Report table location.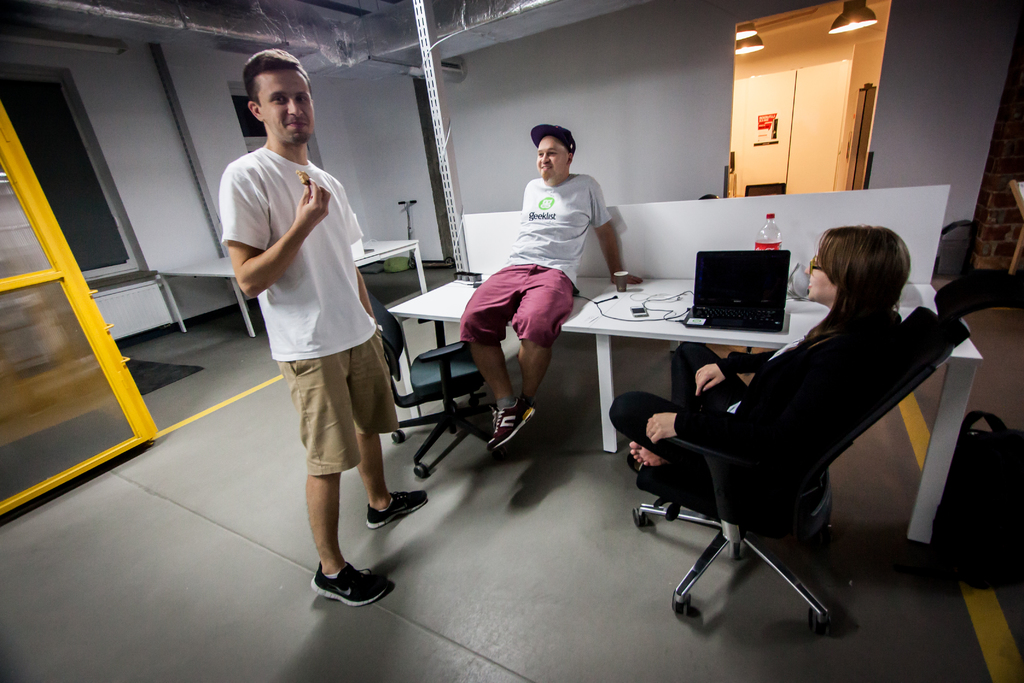
Report: box(153, 242, 431, 337).
